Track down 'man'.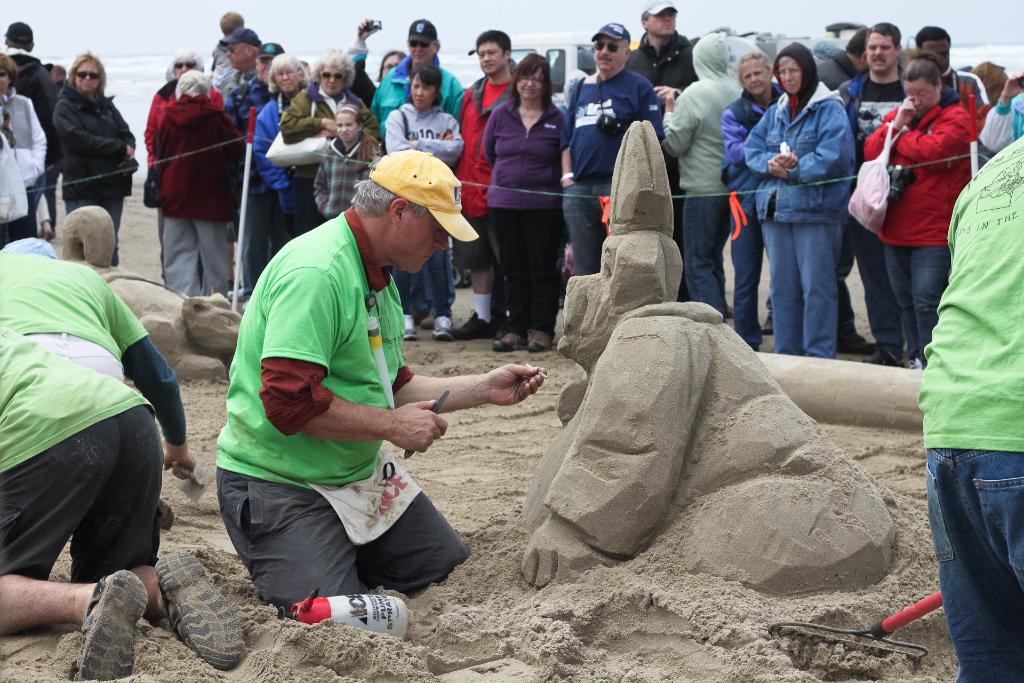
Tracked to pyautogui.locateOnScreen(840, 22, 904, 366).
